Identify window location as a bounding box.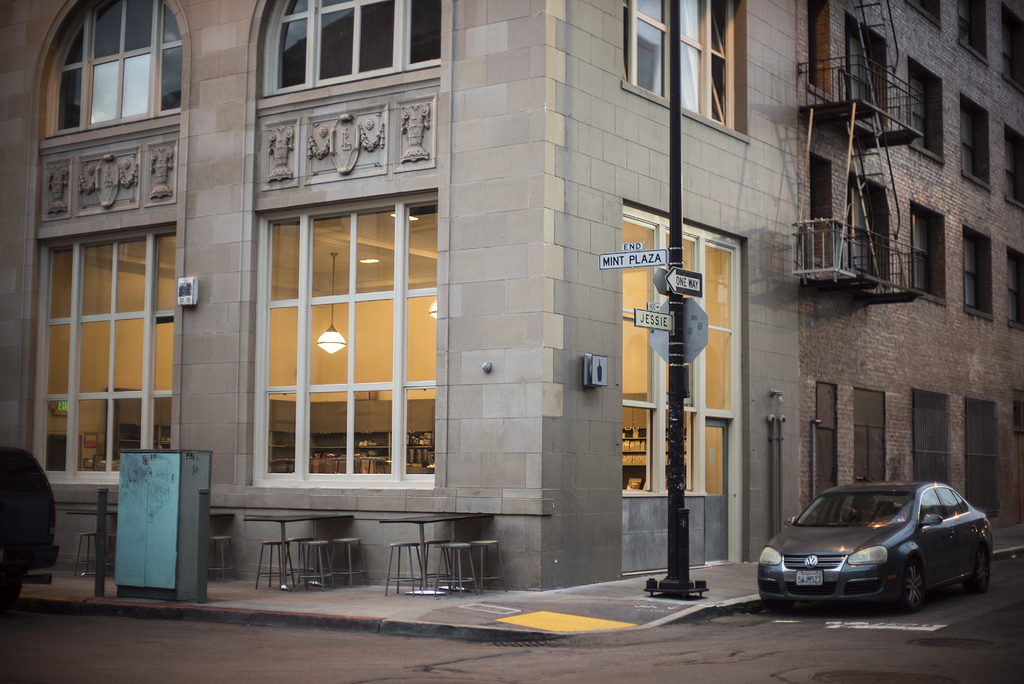
select_region(51, 0, 182, 127).
